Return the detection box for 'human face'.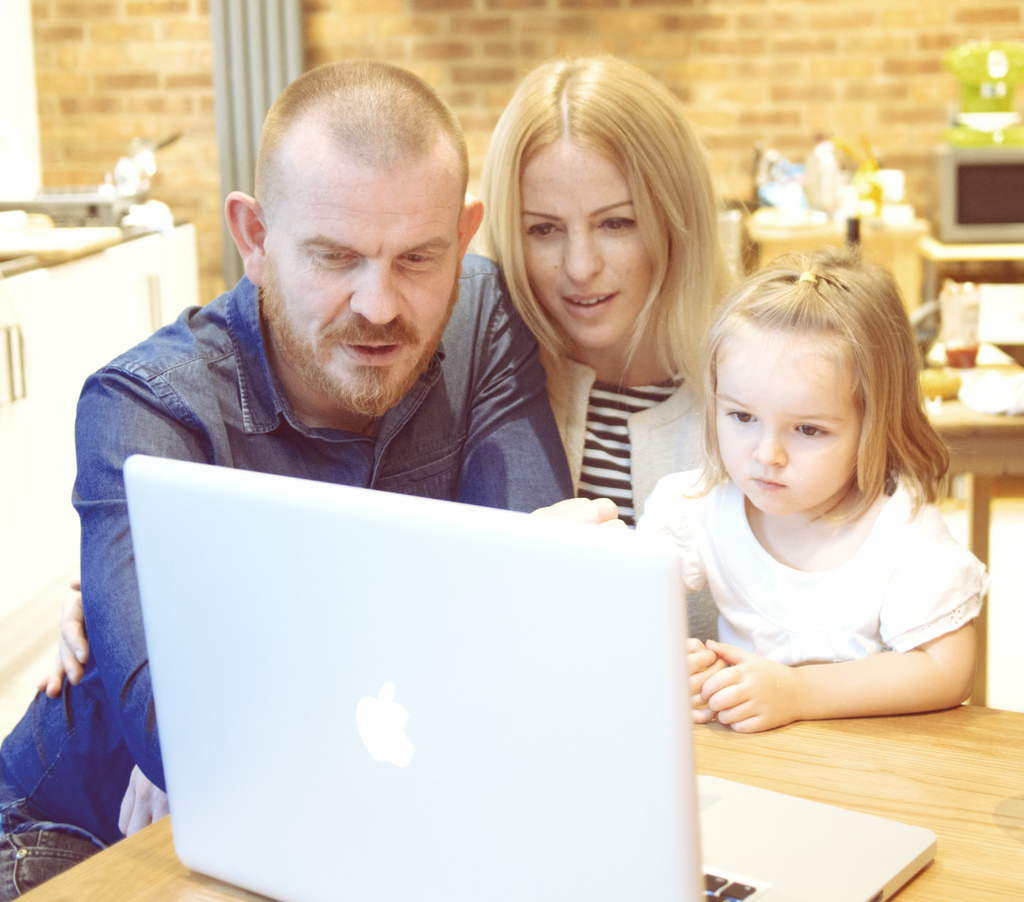
{"left": 260, "top": 157, "right": 463, "bottom": 415}.
